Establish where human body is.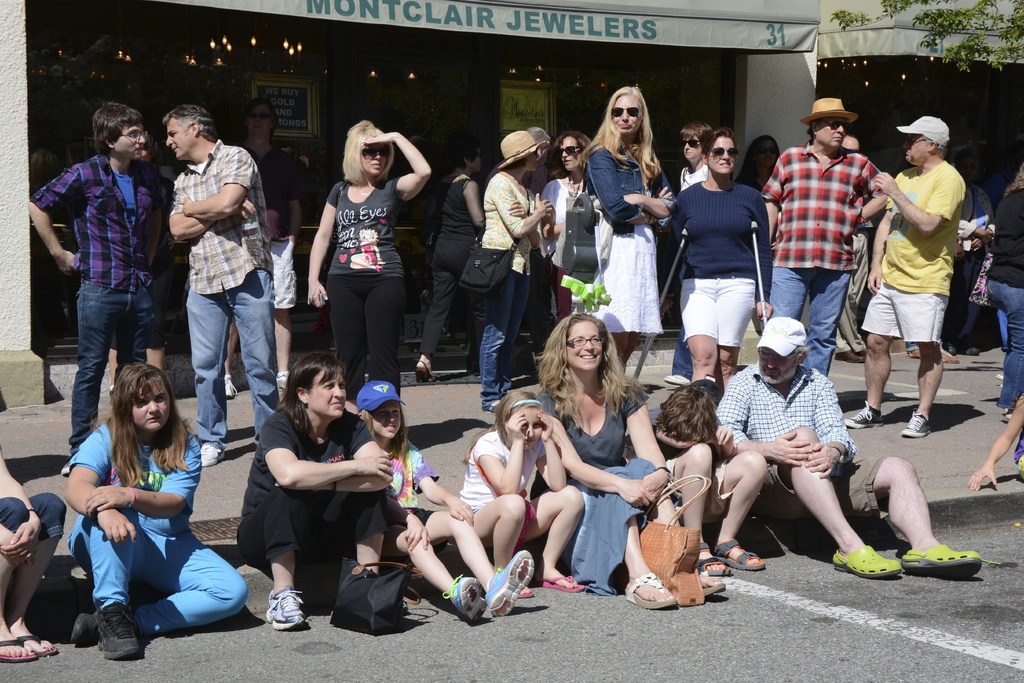
Established at bbox=[65, 361, 245, 650].
